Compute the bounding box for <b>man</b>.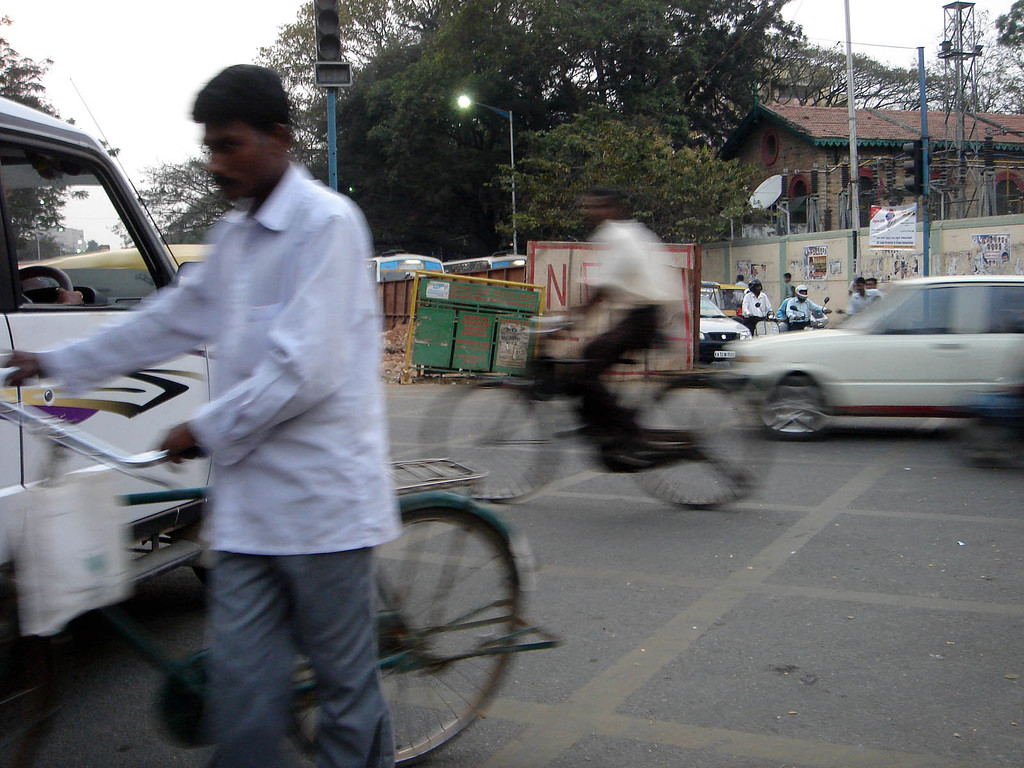
left=868, top=275, right=884, bottom=296.
